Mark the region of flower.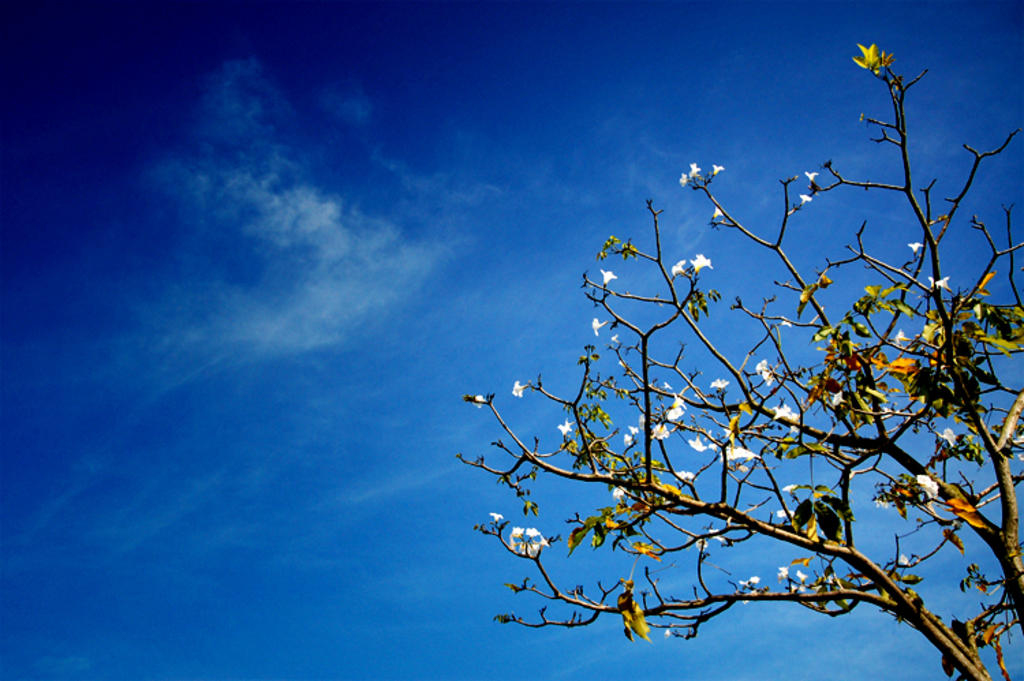
Region: crop(688, 438, 709, 452).
